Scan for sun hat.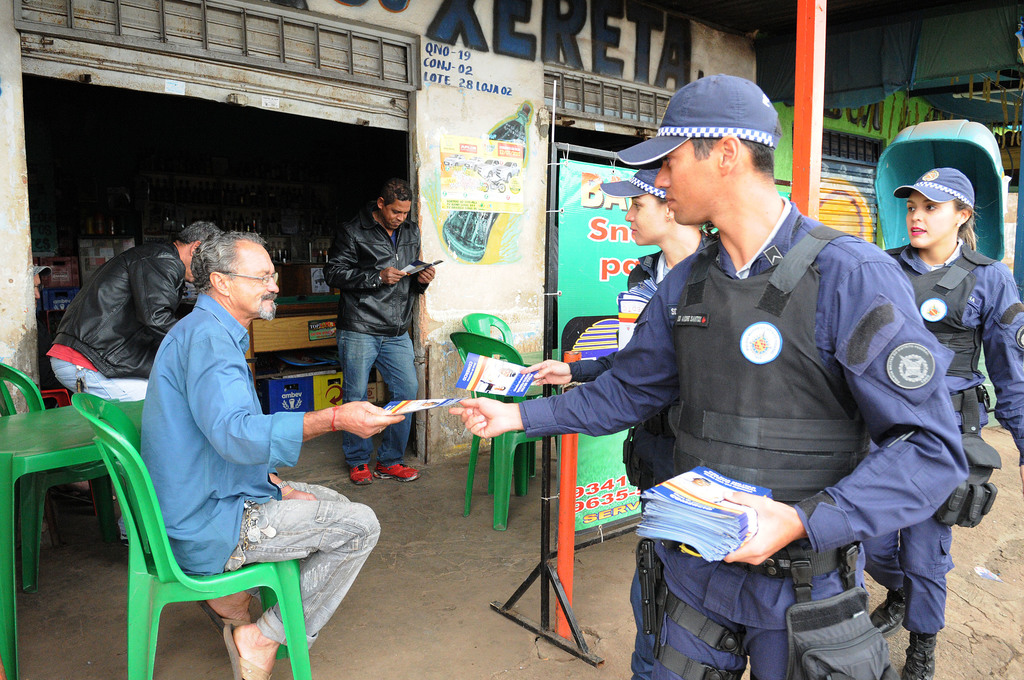
Scan result: <bbox>601, 168, 675, 205</bbox>.
